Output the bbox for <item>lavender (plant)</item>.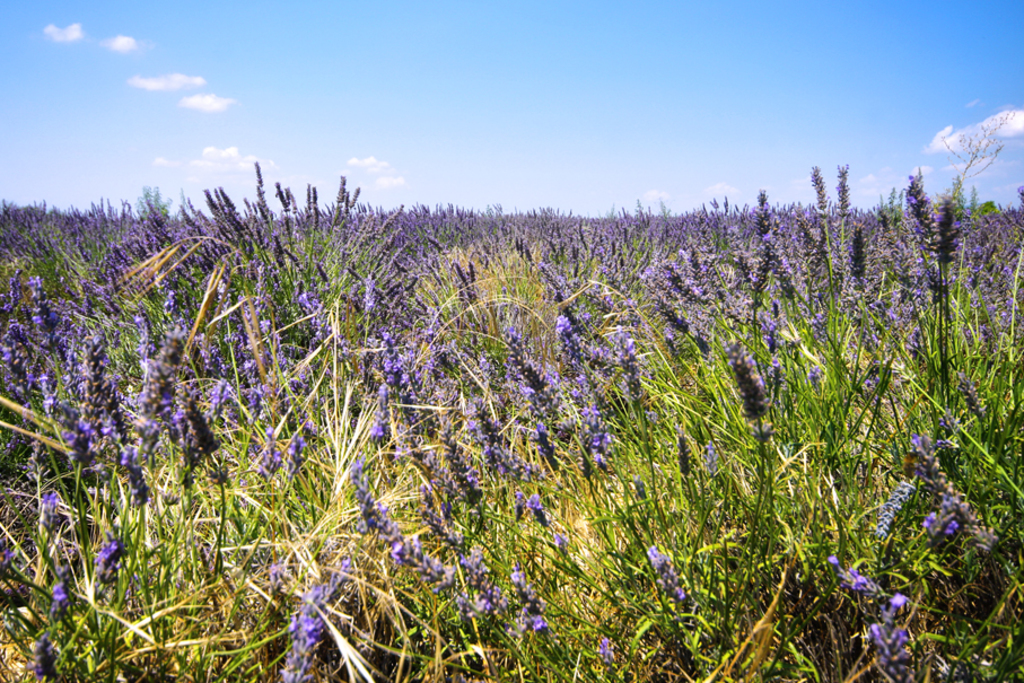
rect(726, 343, 769, 432).
